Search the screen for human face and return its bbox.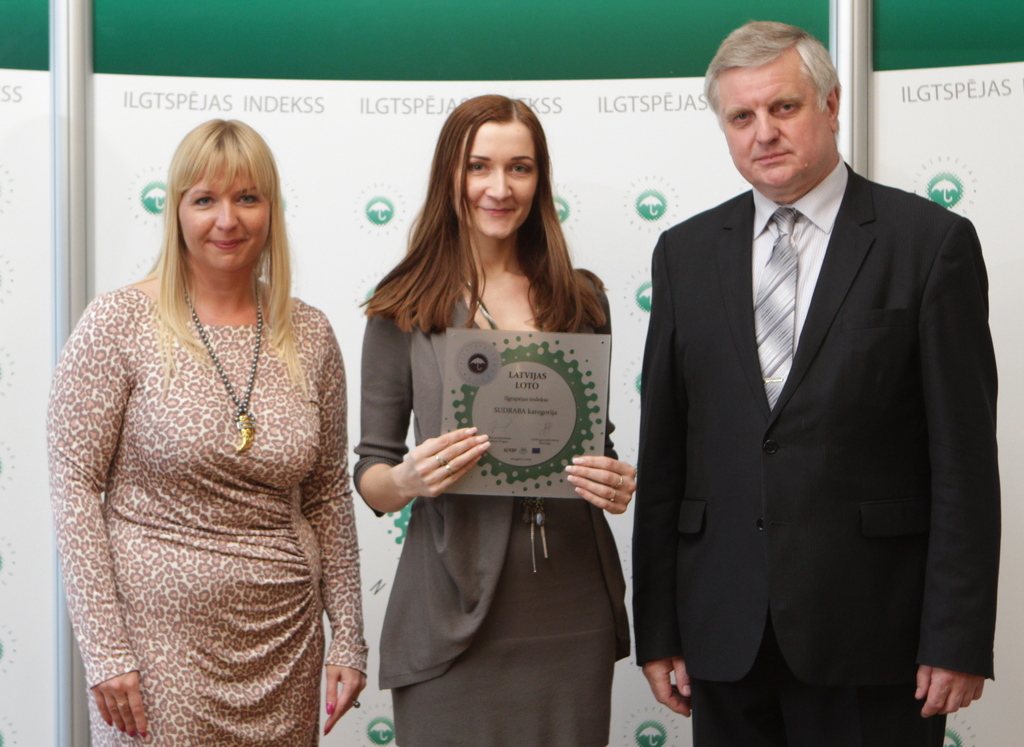
Found: locate(180, 153, 273, 270).
